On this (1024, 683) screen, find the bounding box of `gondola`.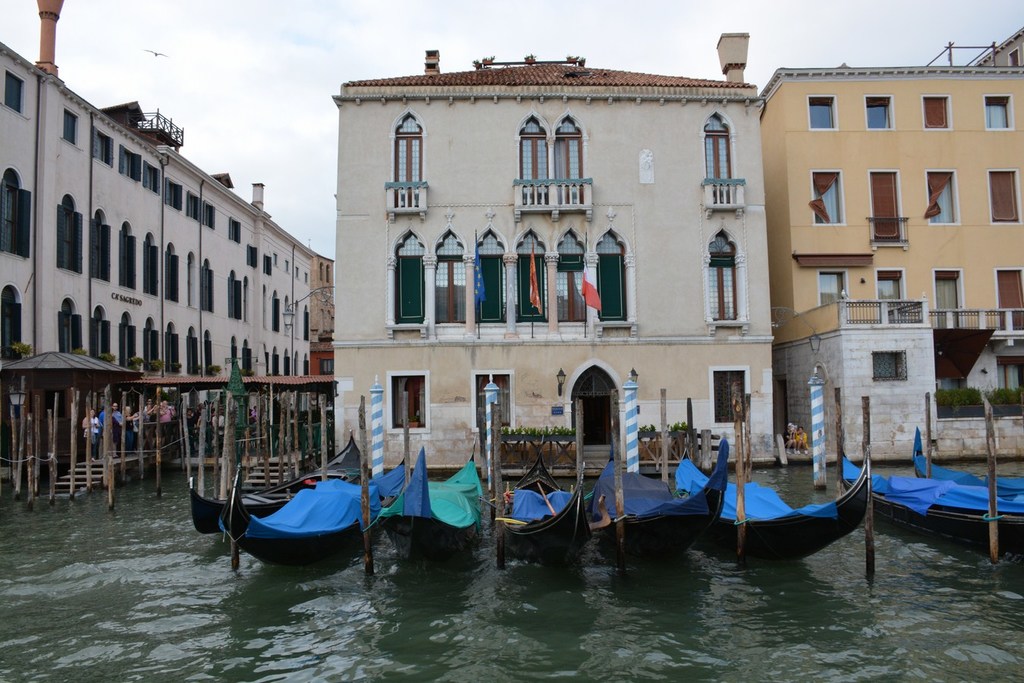
Bounding box: 495/441/593/566.
